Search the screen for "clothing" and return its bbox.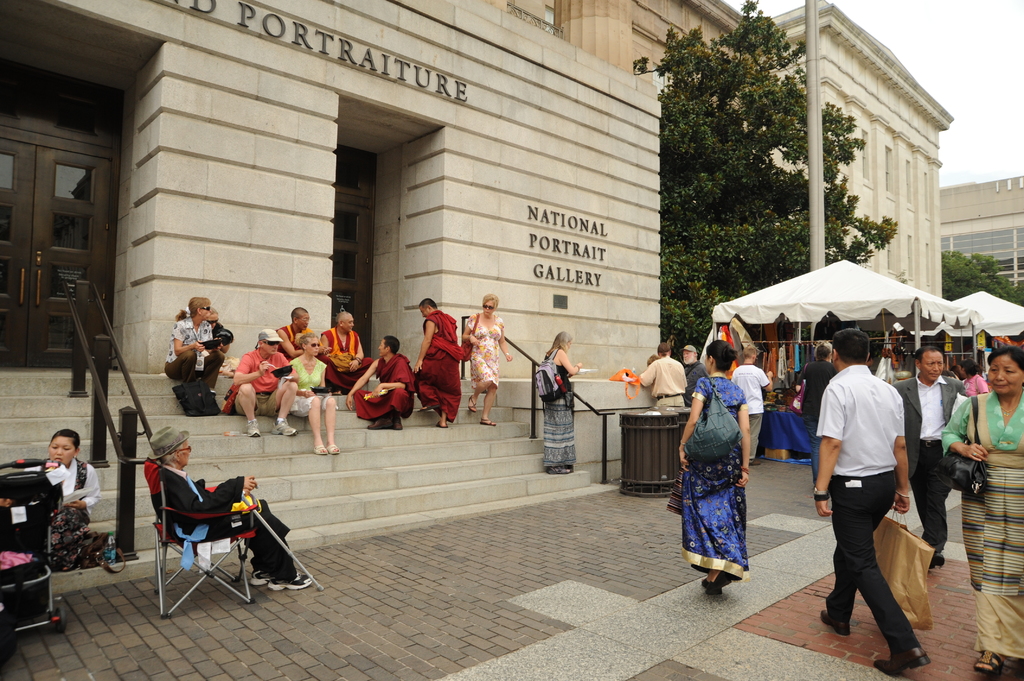
Found: crop(528, 349, 571, 458).
